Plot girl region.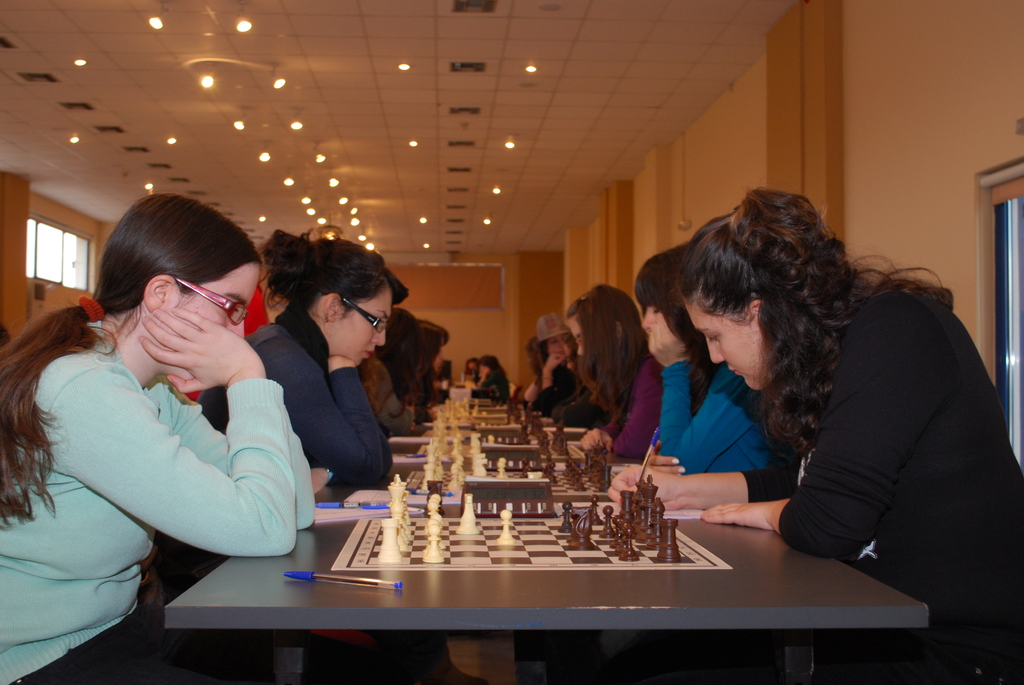
Plotted at [x1=579, y1=285, x2=662, y2=457].
